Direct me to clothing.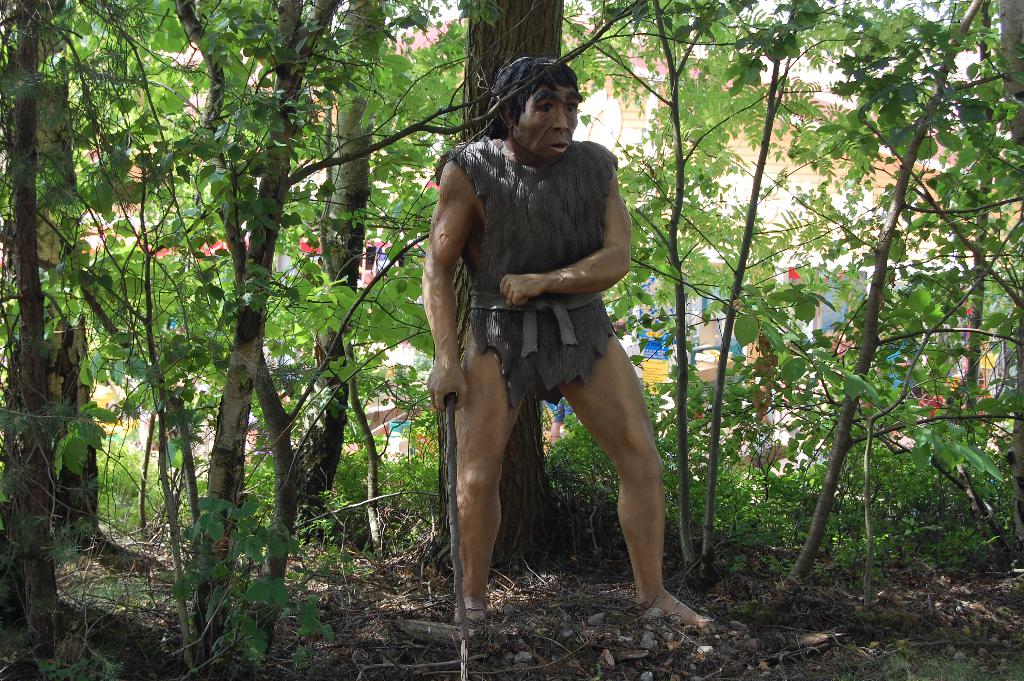
Direction: l=432, t=136, r=618, b=408.
